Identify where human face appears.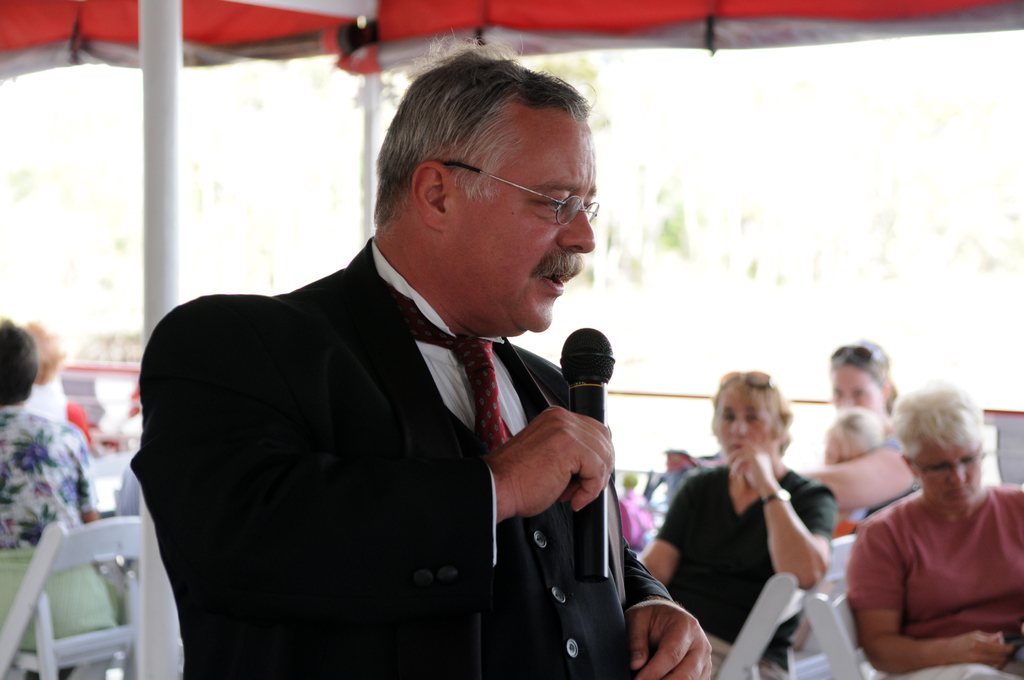
Appears at [left=443, top=106, right=595, bottom=330].
